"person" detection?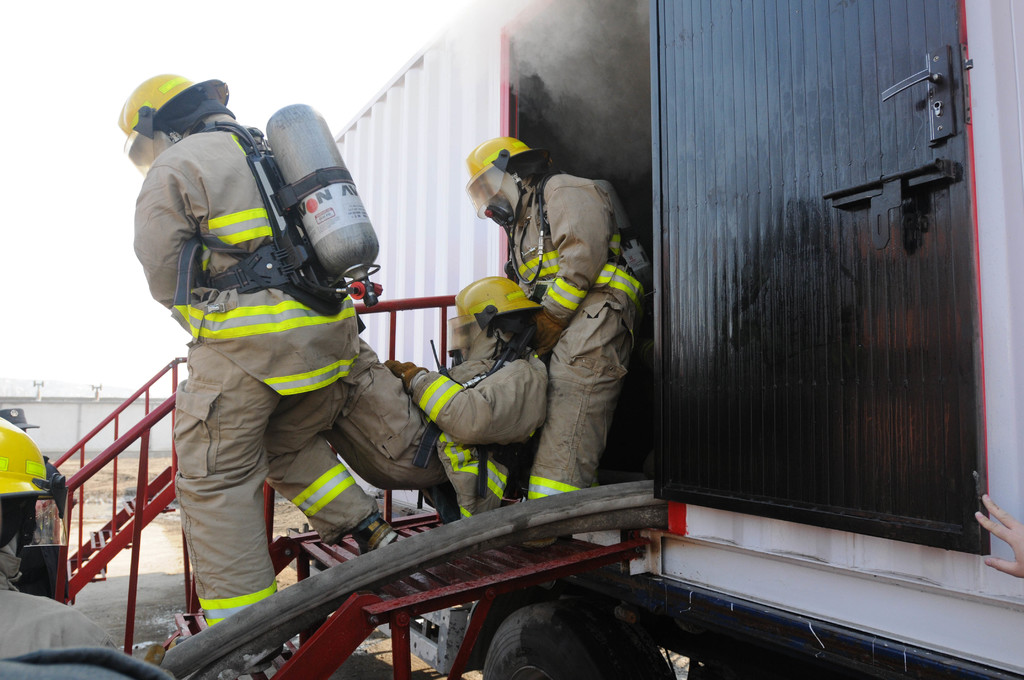
detection(0, 419, 190, 679)
